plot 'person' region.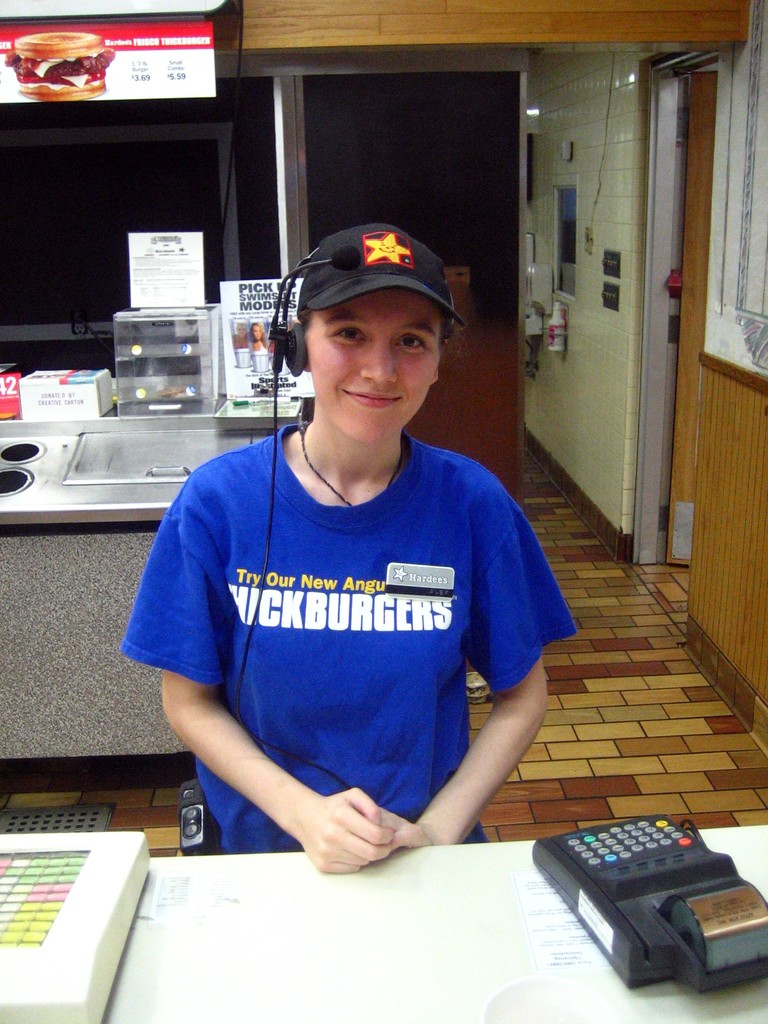
Plotted at 113:216:569:881.
